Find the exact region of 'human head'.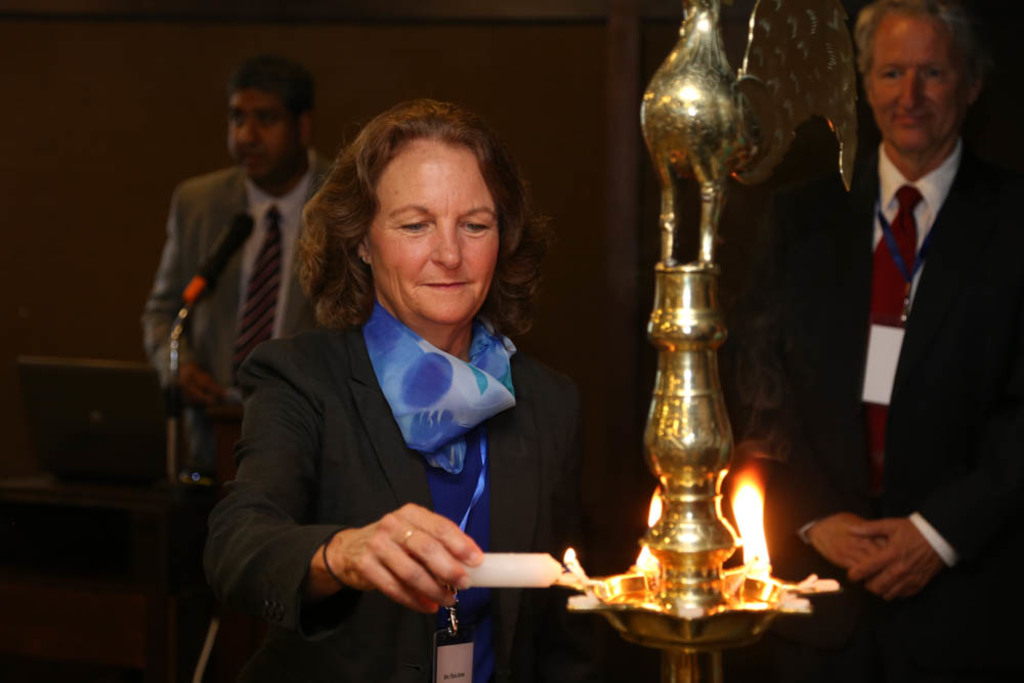
Exact region: {"left": 224, "top": 54, "right": 317, "bottom": 181}.
